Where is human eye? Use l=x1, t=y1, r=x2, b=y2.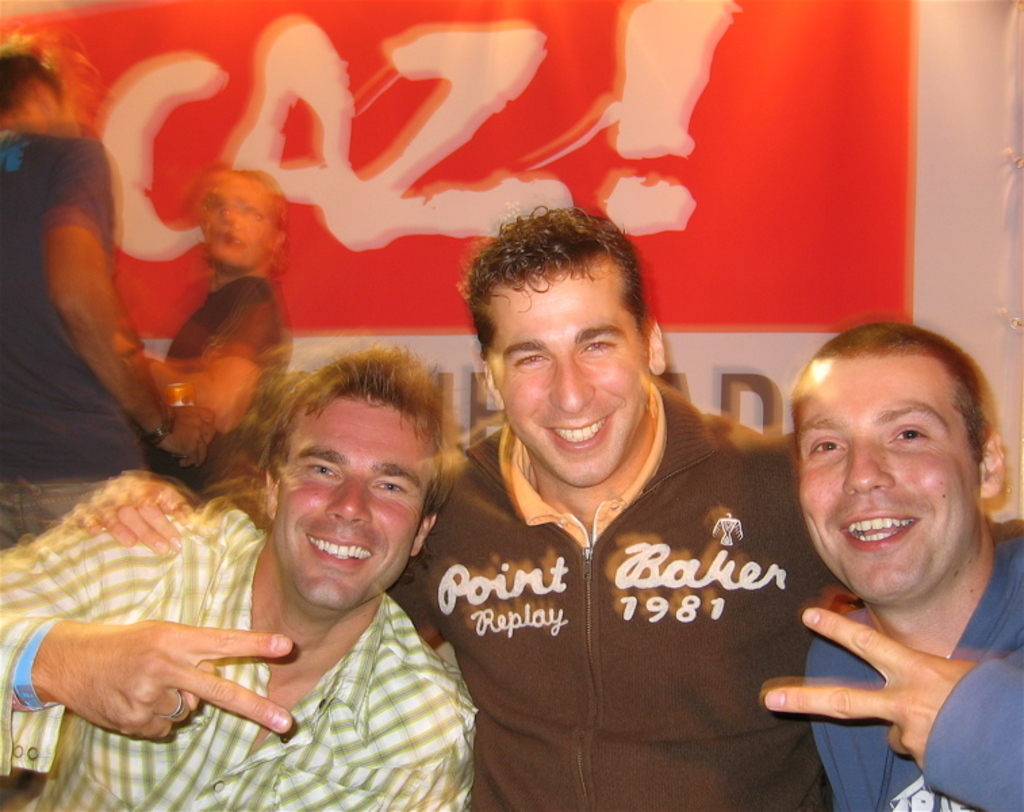
l=801, t=429, r=843, b=457.
